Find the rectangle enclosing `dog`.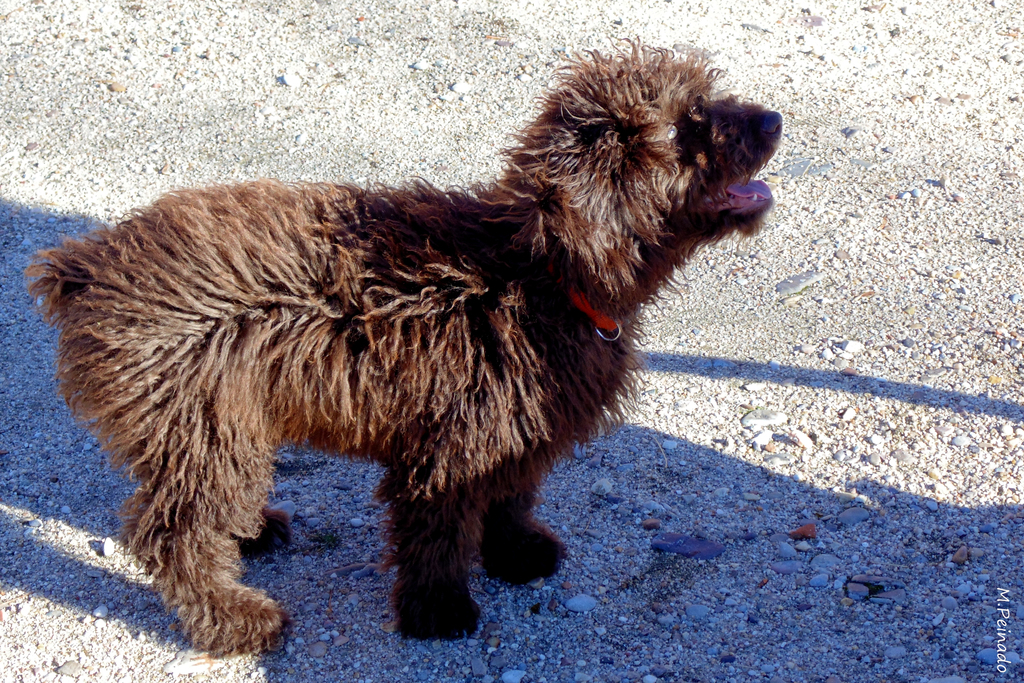
select_region(25, 35, 781, 655).
